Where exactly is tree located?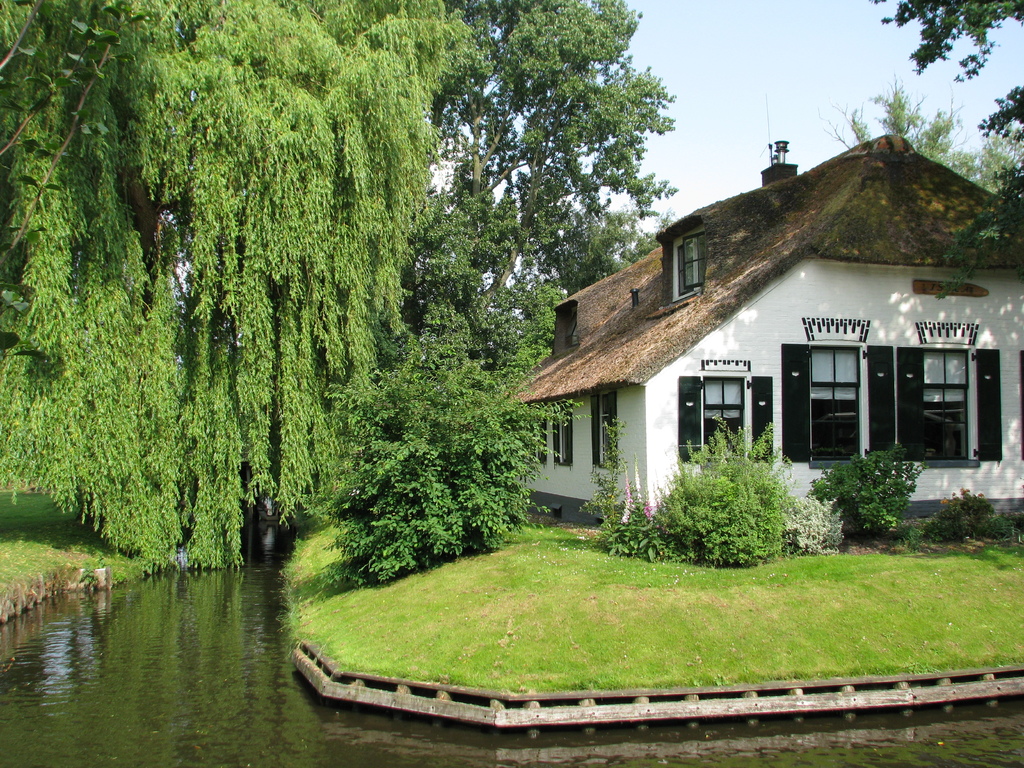
Its bounding box is Rect(788, 442, 923, 561).
